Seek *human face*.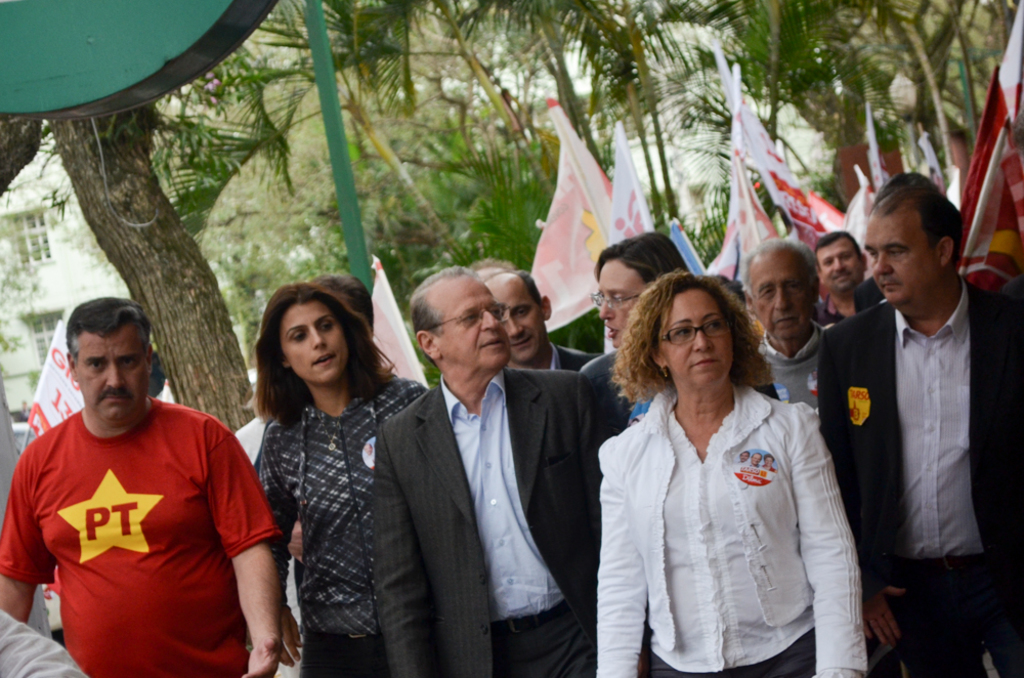
281,304,346,379.
